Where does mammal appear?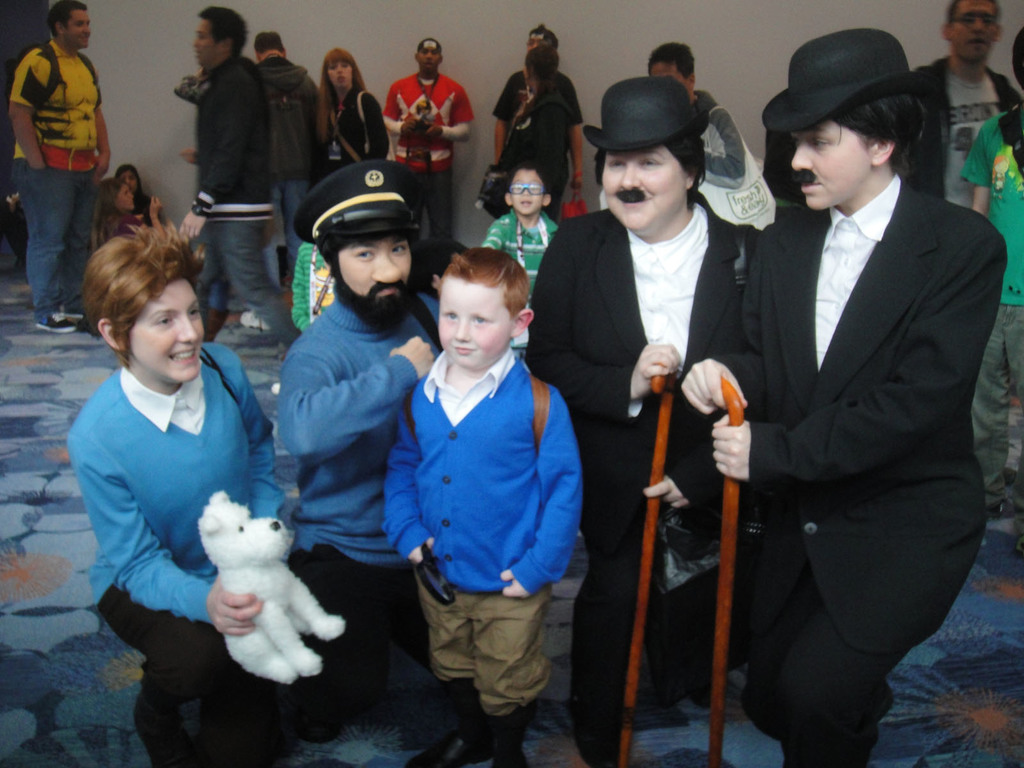
Appears at <region>95, 183, 161, 249</region>.
